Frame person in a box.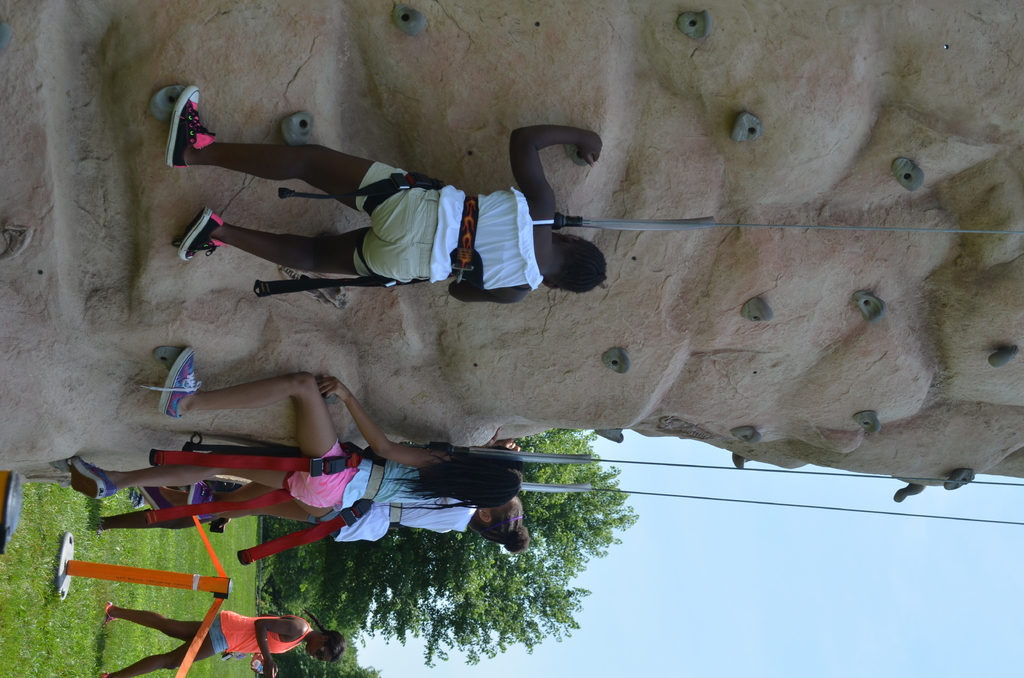
bbox=[166, 87, 610, 298].
